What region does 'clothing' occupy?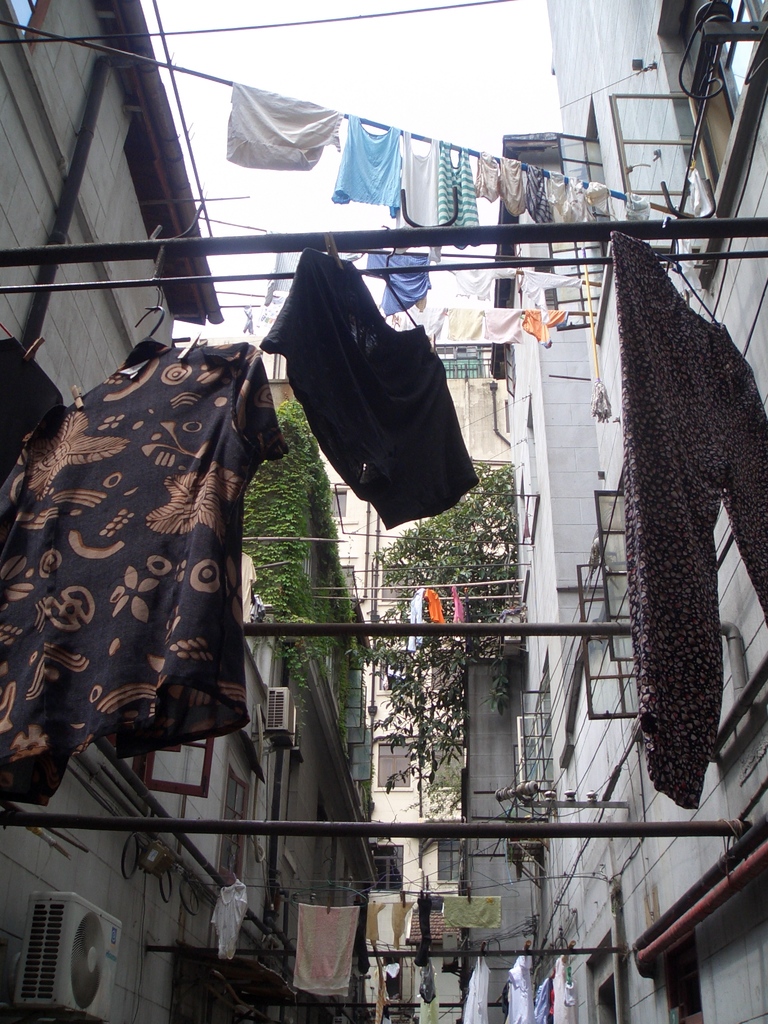
(x1=419, y1=895, x2=426, y2=967).
